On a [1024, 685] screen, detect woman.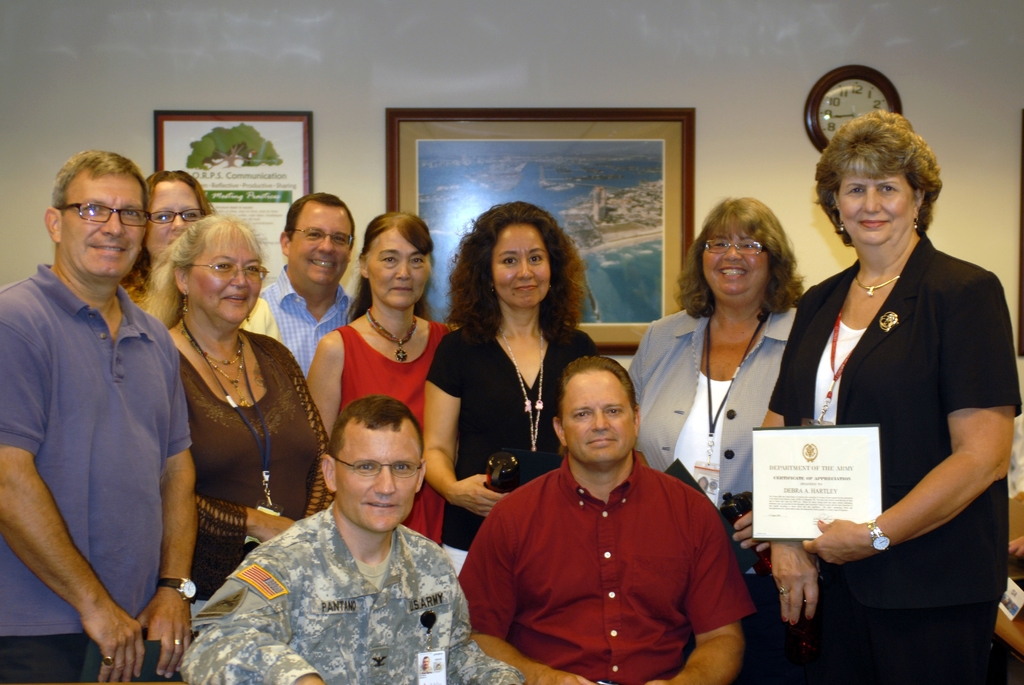
(419, 196, 595, 566).
